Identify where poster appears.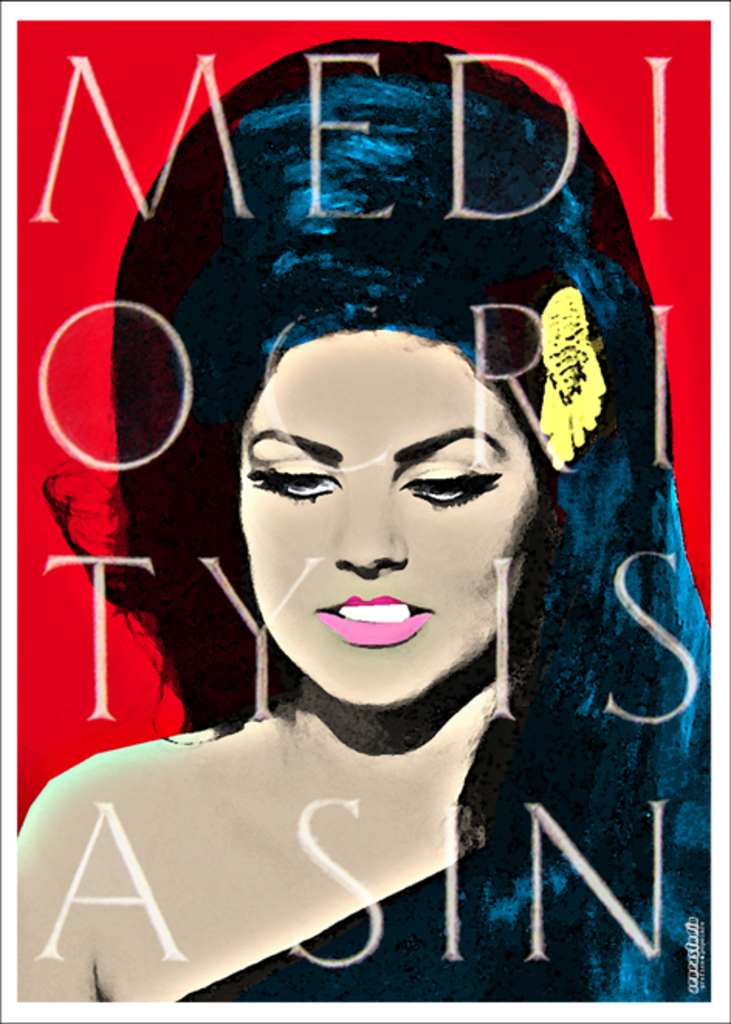
Appears at bbox=[0, 0, 729, 1022].
